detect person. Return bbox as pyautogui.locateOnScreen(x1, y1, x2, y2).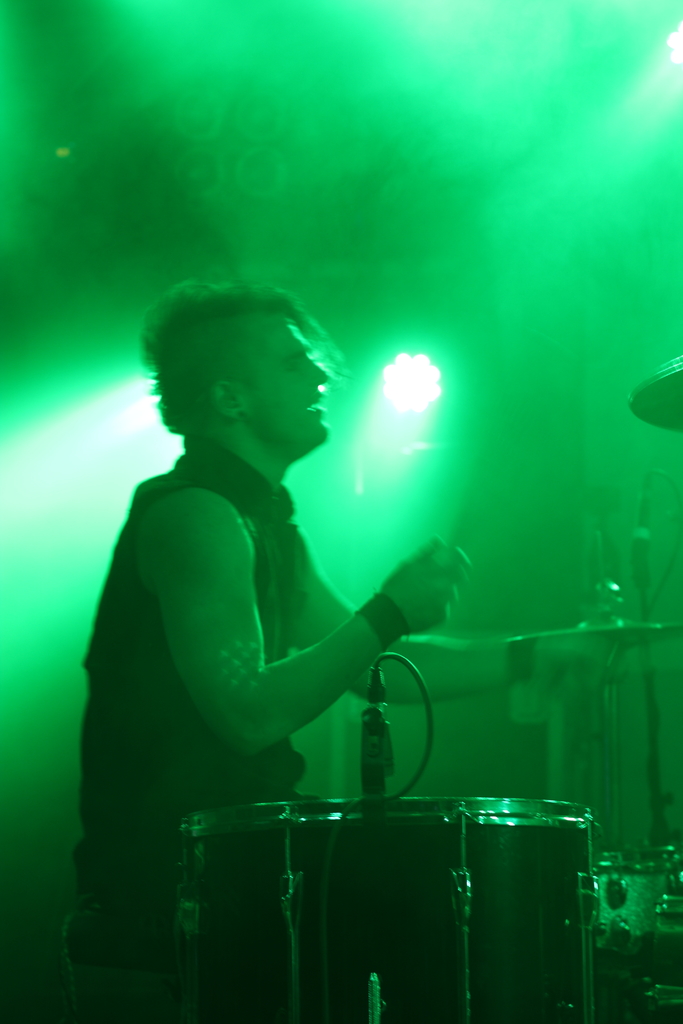
pyautogui.locateOnScreen(89, 225, 475, 957).
